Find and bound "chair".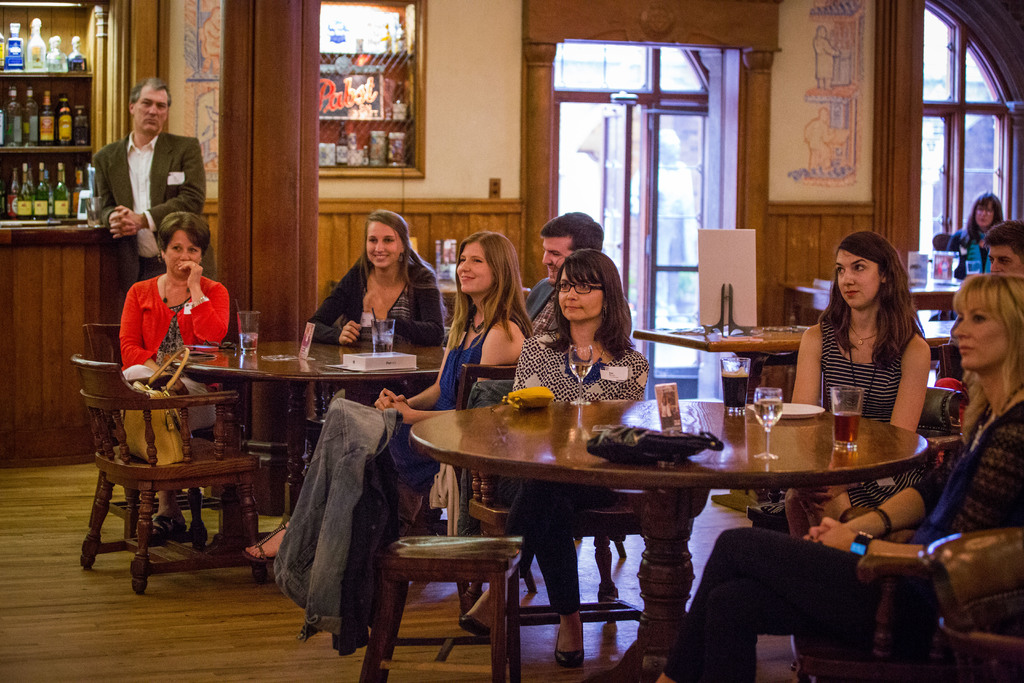
Bound: 915, 525, 1023, 682.
